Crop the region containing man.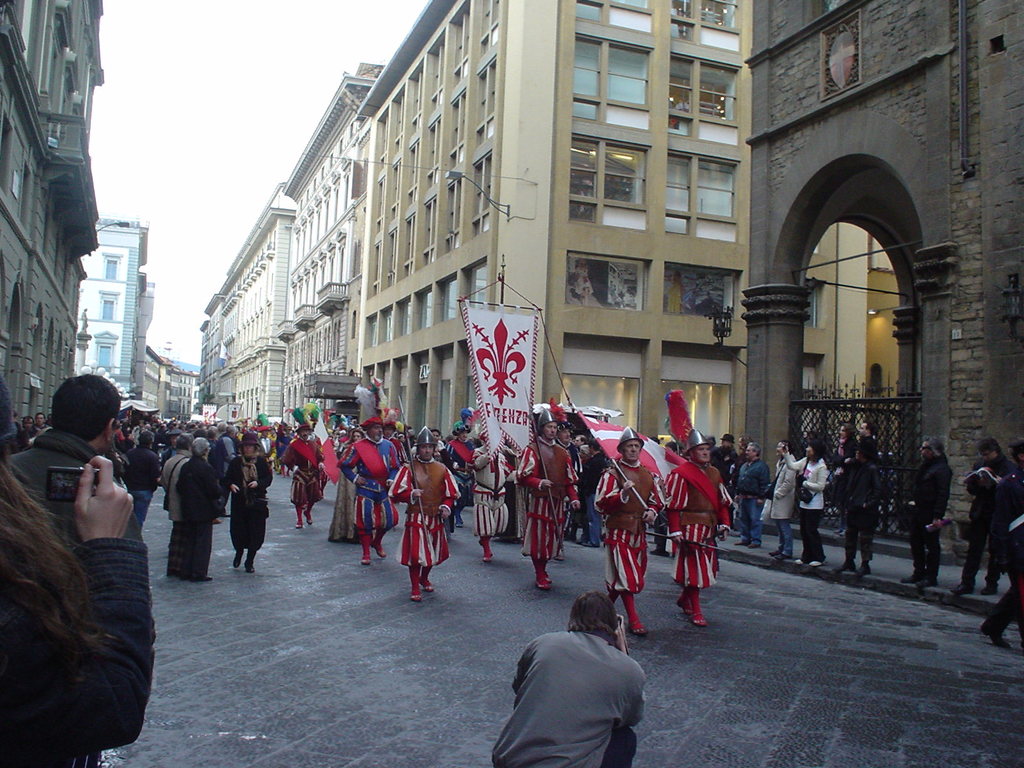
Crop region: 176/436/228/583.
